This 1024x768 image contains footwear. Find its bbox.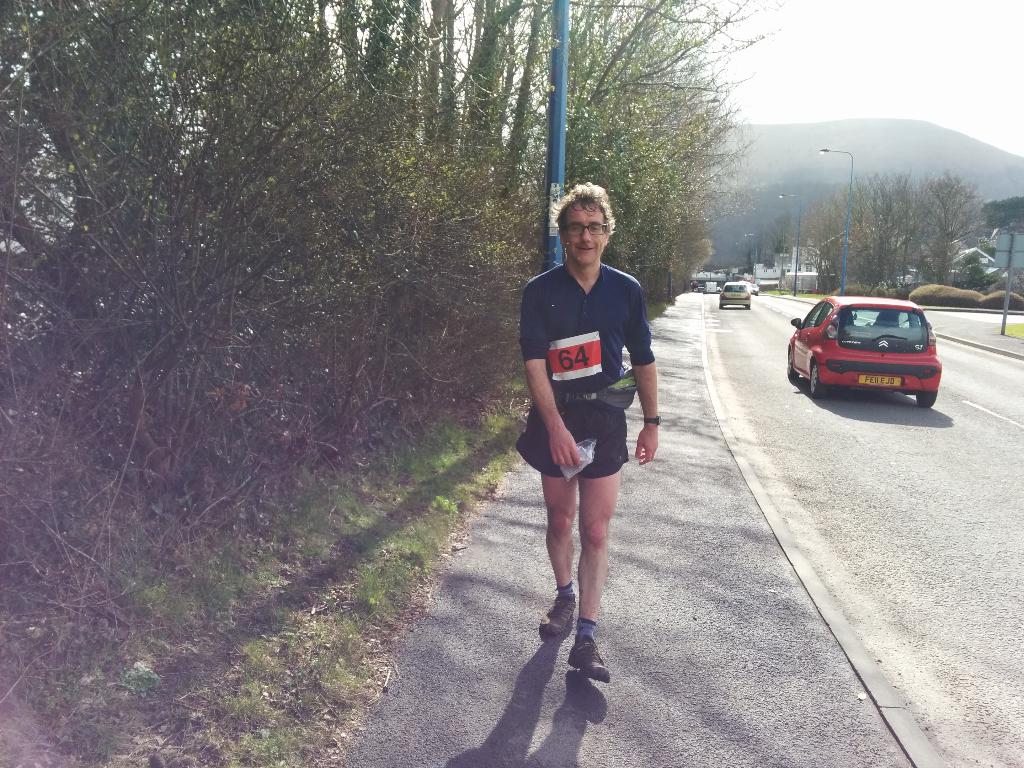
(x1=532, y1=611, x2=600, y2=706).
